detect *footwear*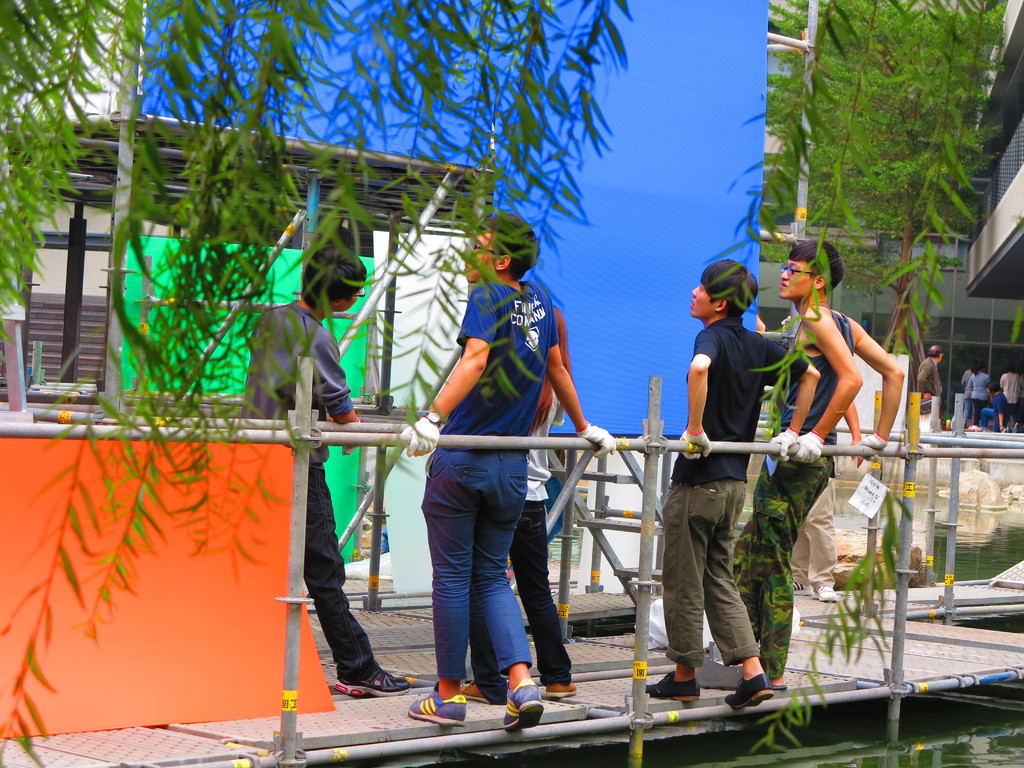
<bbox>401, 683, 476, 730</bbox>
